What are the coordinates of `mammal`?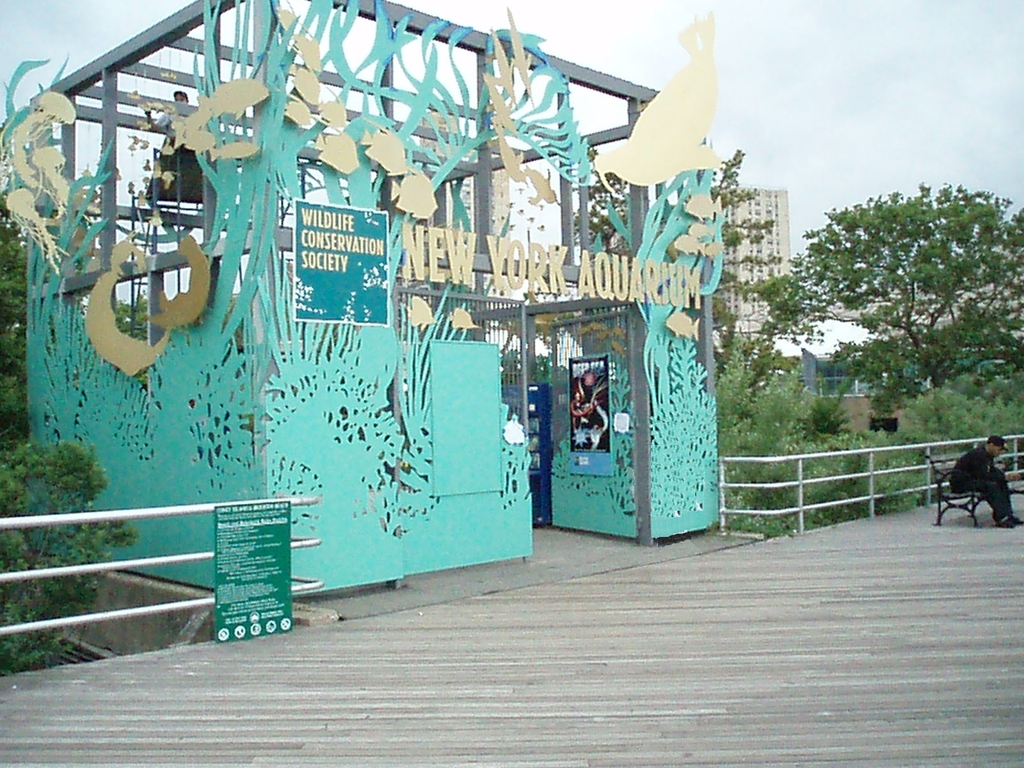
(934, 451, 1016, 536).
